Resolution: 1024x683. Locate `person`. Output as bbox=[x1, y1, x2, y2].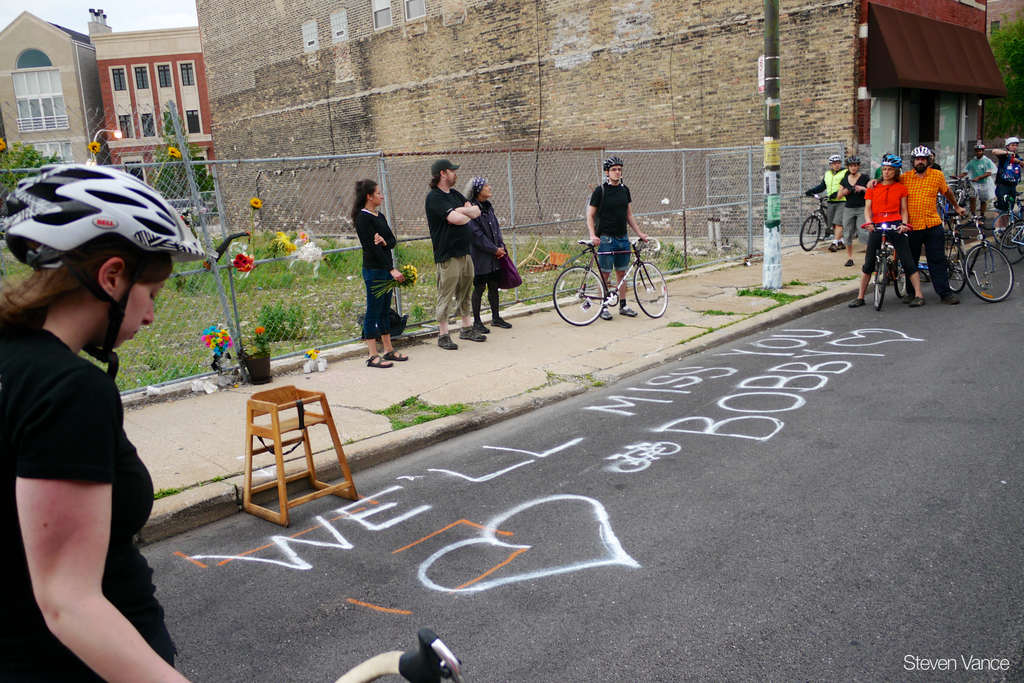
bbox=[965, 140, 989, 224].
